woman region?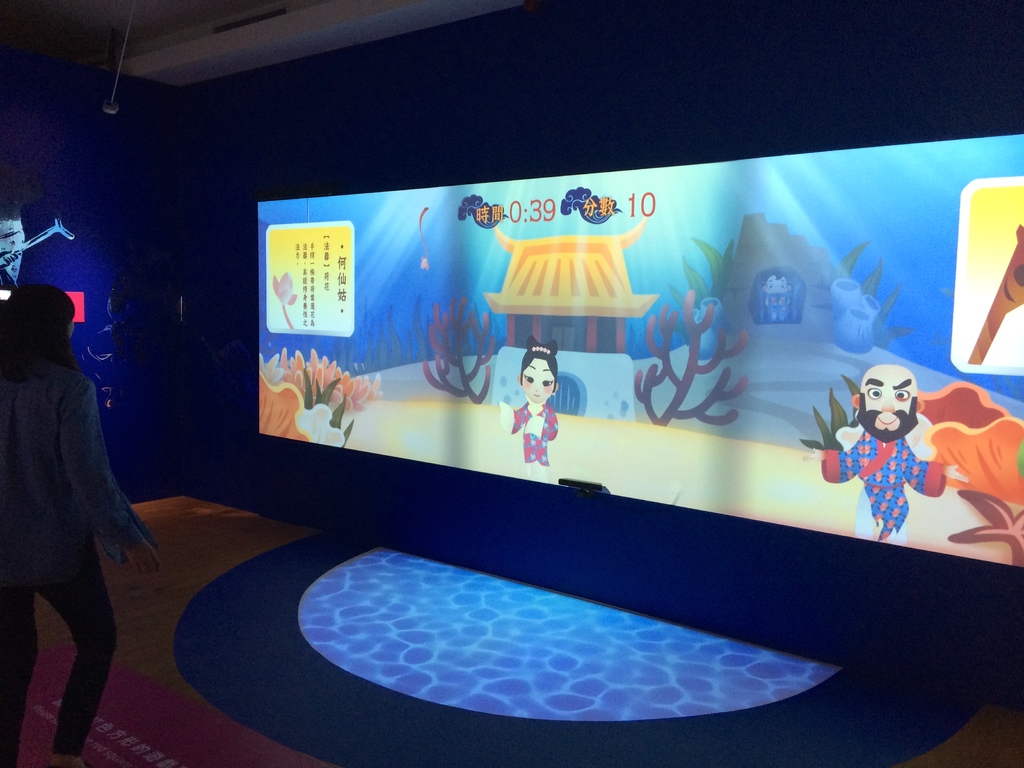
(x1=9, y1=266, x2=140, y2=745)
